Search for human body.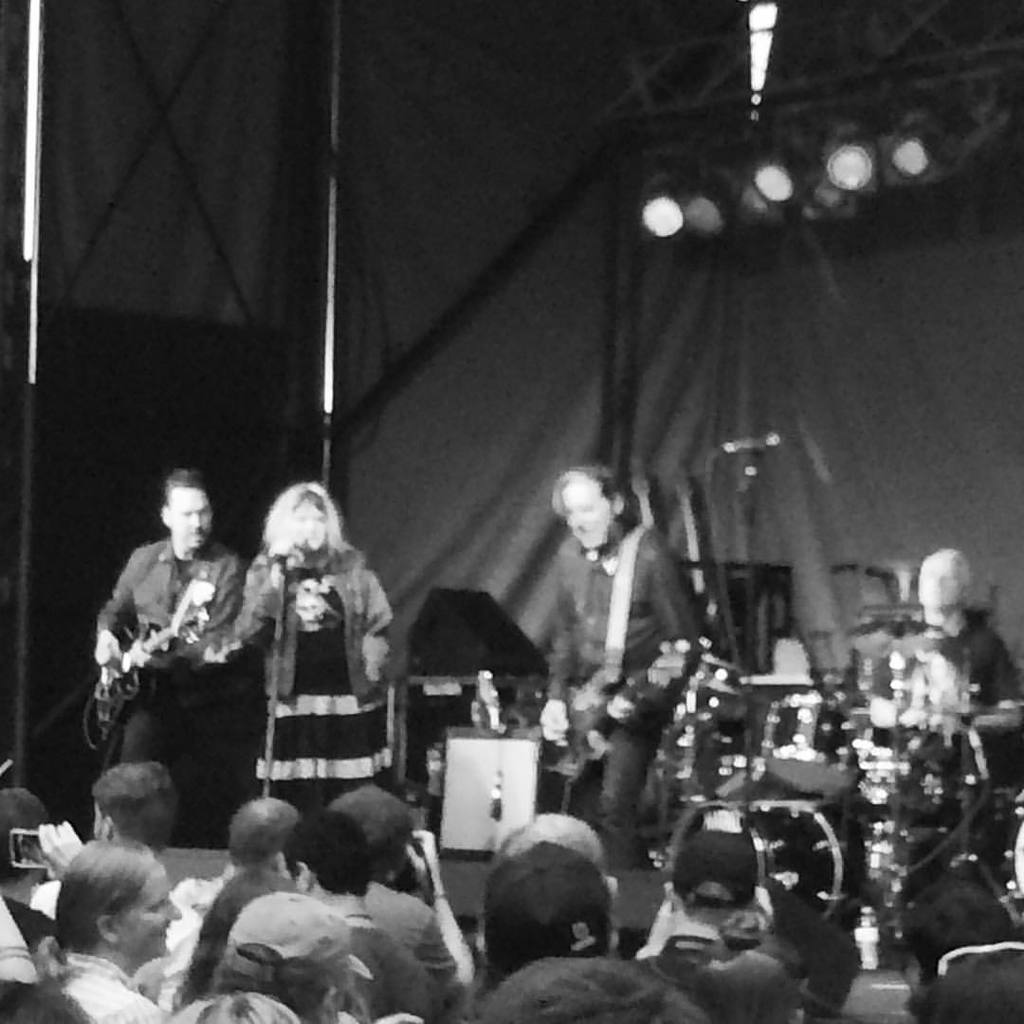
Found at region(212, 892, 423, 1023).
